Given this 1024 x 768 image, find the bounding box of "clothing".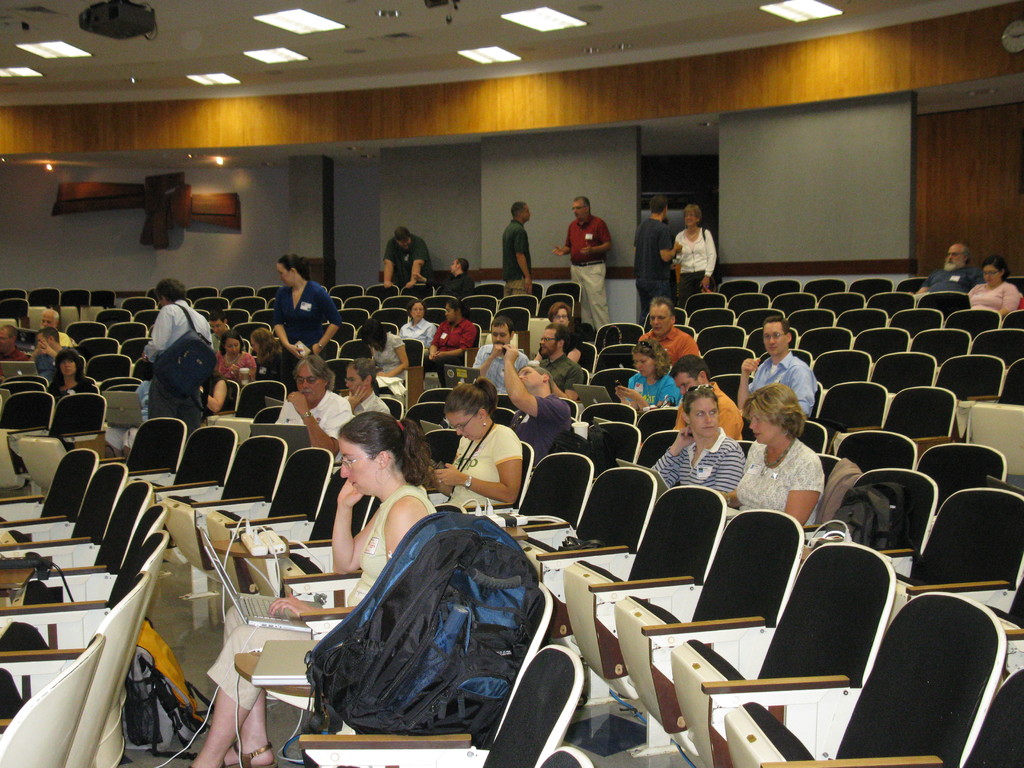
440/416/525/506.
